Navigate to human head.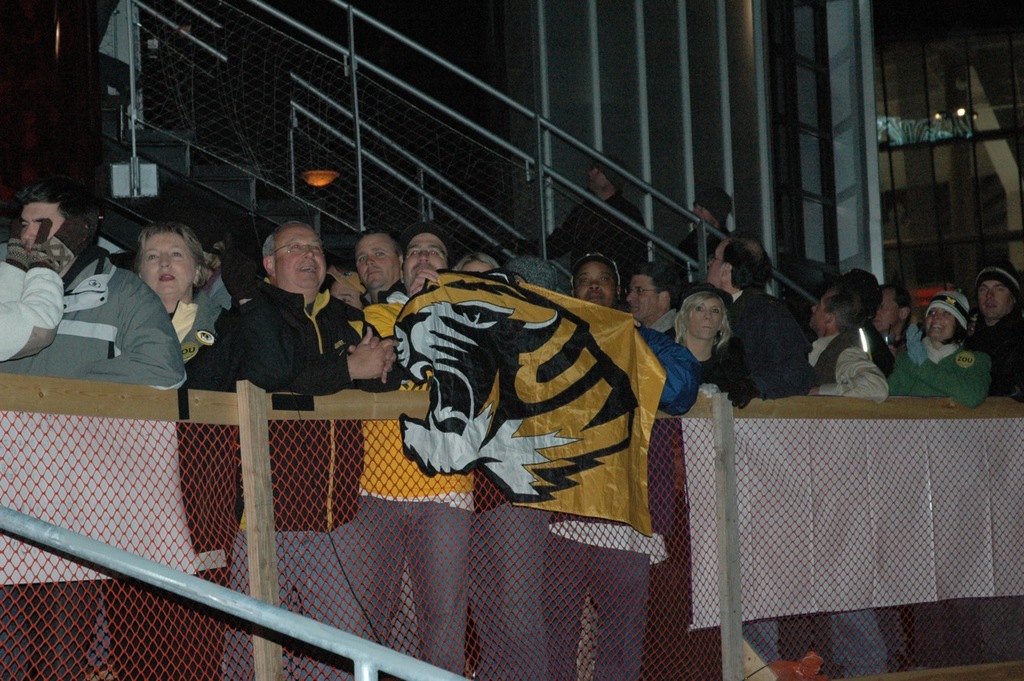
Navigation target: left=566, top=253, right=620, bottom=310.
